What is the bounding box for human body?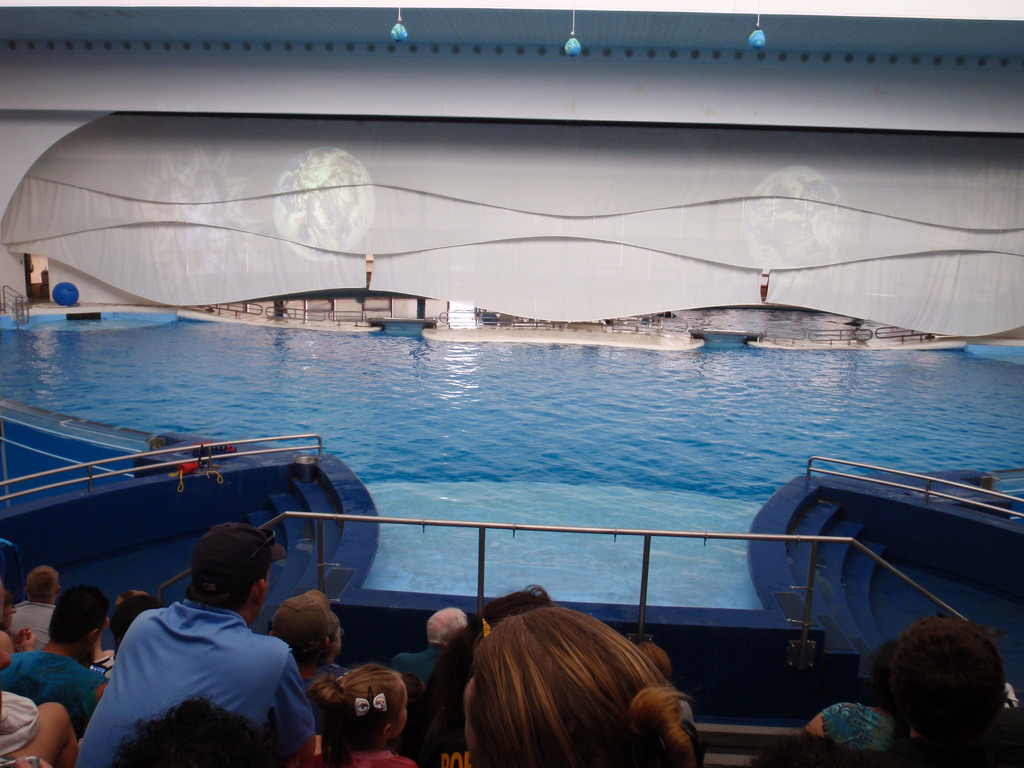
locate(273, 586, 345, 691).
